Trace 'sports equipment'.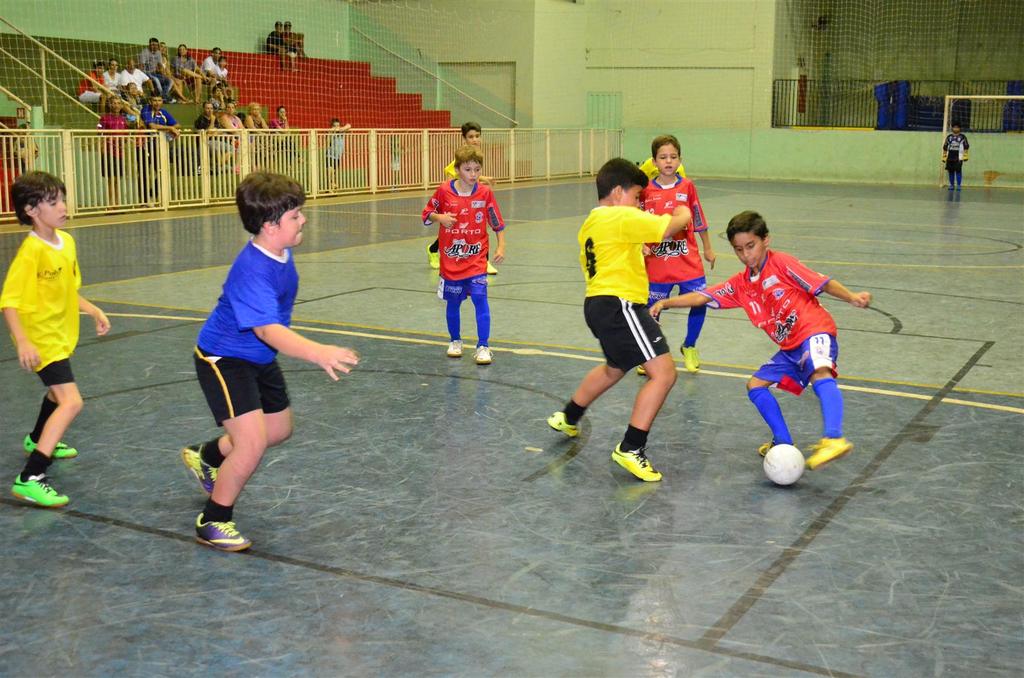
Traced to 938:92:1023:192.
